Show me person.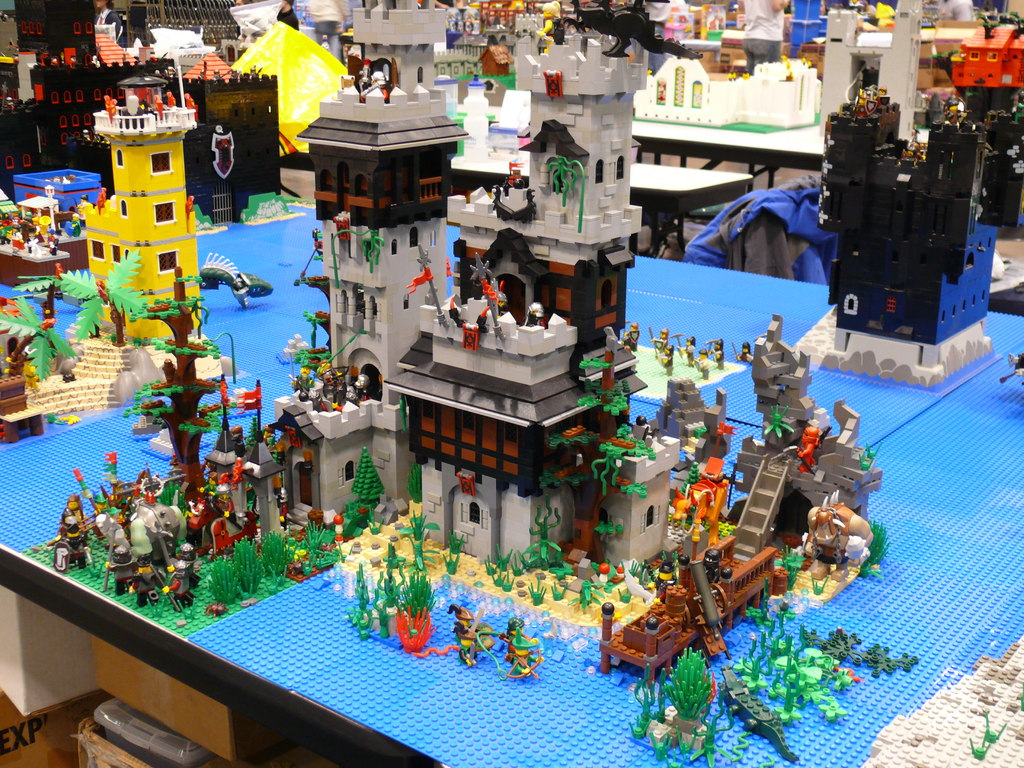
person is here: rect(96, 0, 128, 46).
